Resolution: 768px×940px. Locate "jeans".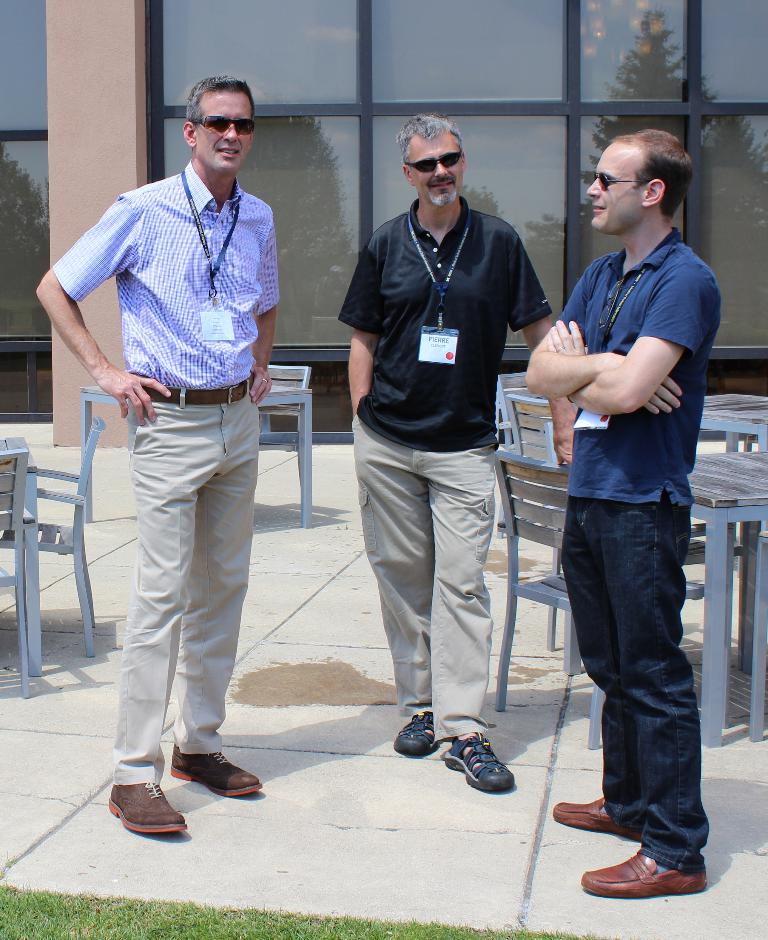
left=569, top=467, right=717, bottom=897.
